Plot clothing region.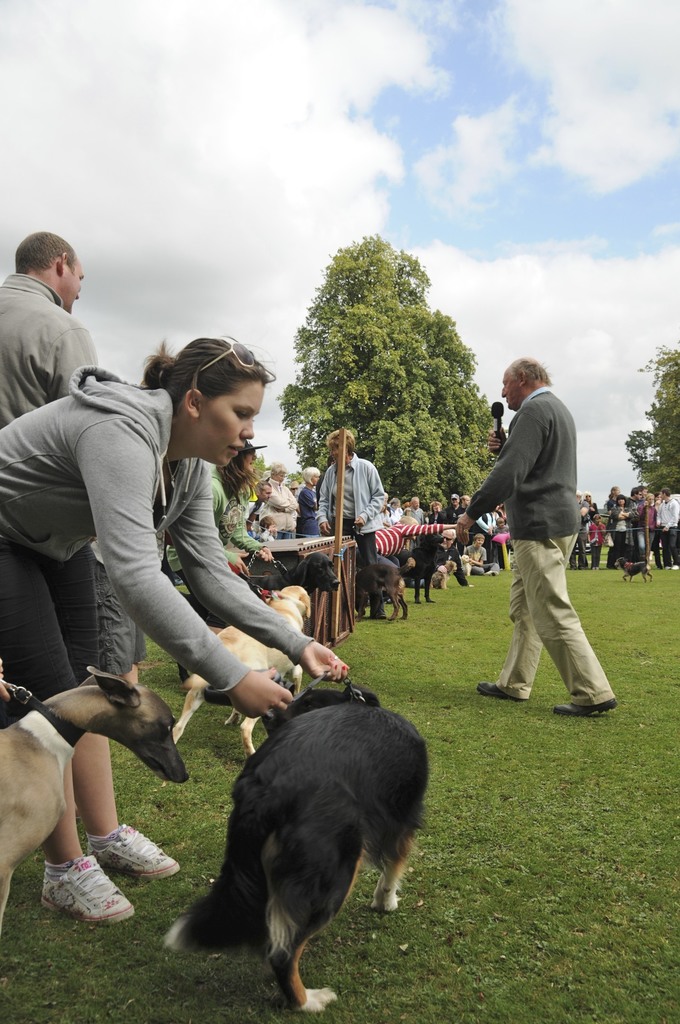
Plotted at [x1=291, y1=479, x2=340, y2=533].
